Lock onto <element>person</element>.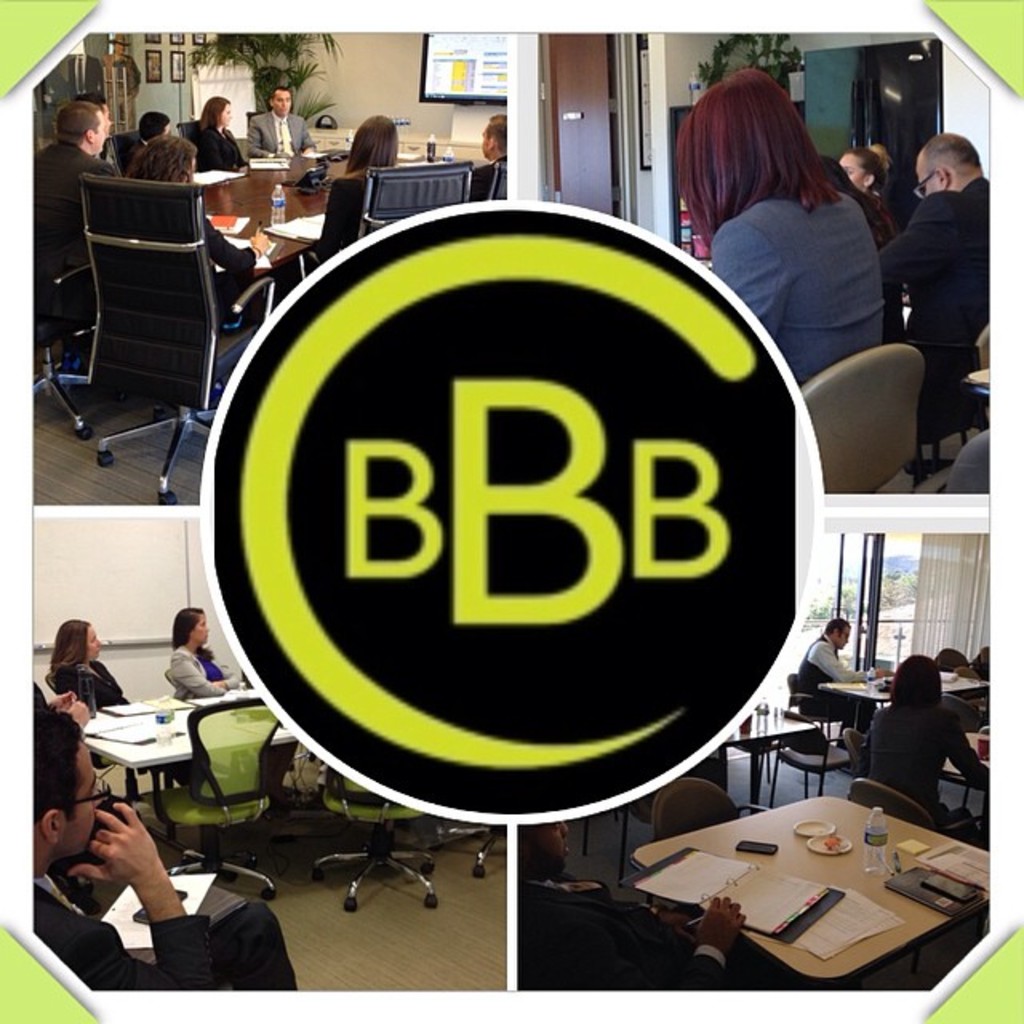
Locked: x1=520 y1=827 x2=738 y2=992.
